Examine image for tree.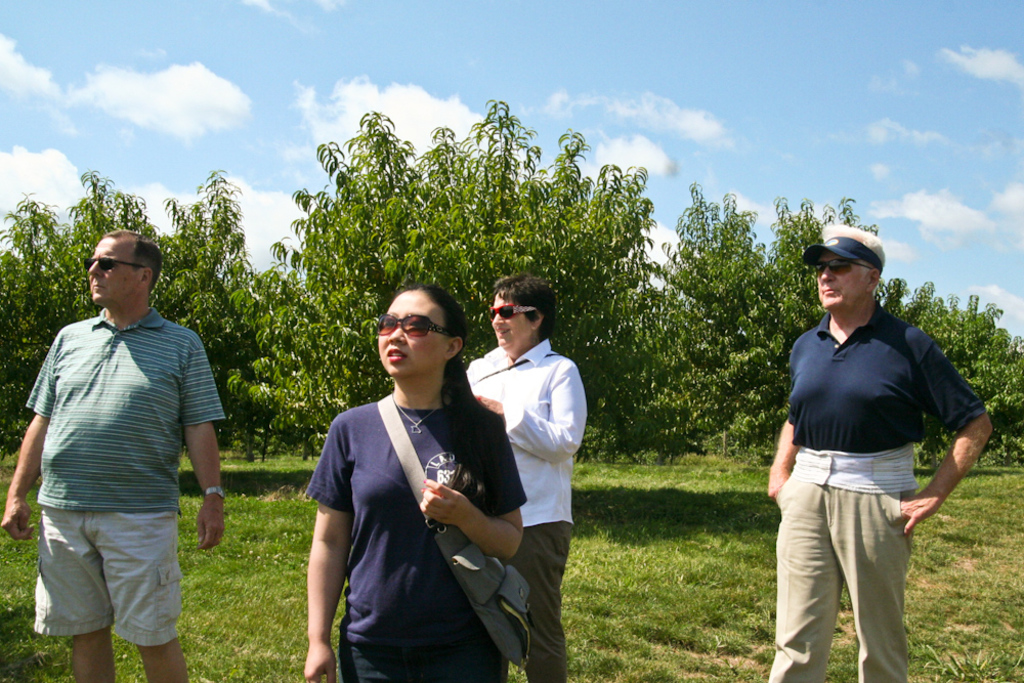
Examination result: {"x1": 757, "y1": 203, "x2": 884, "y2": 443}.
